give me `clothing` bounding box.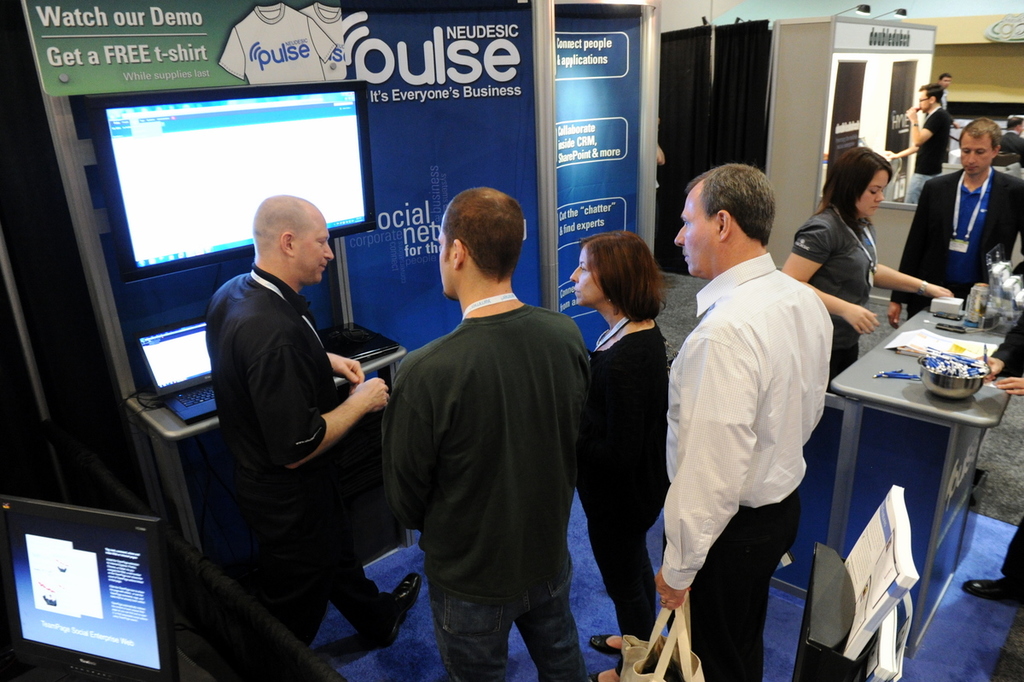
<region>785, 210, 879, 386</region>.
